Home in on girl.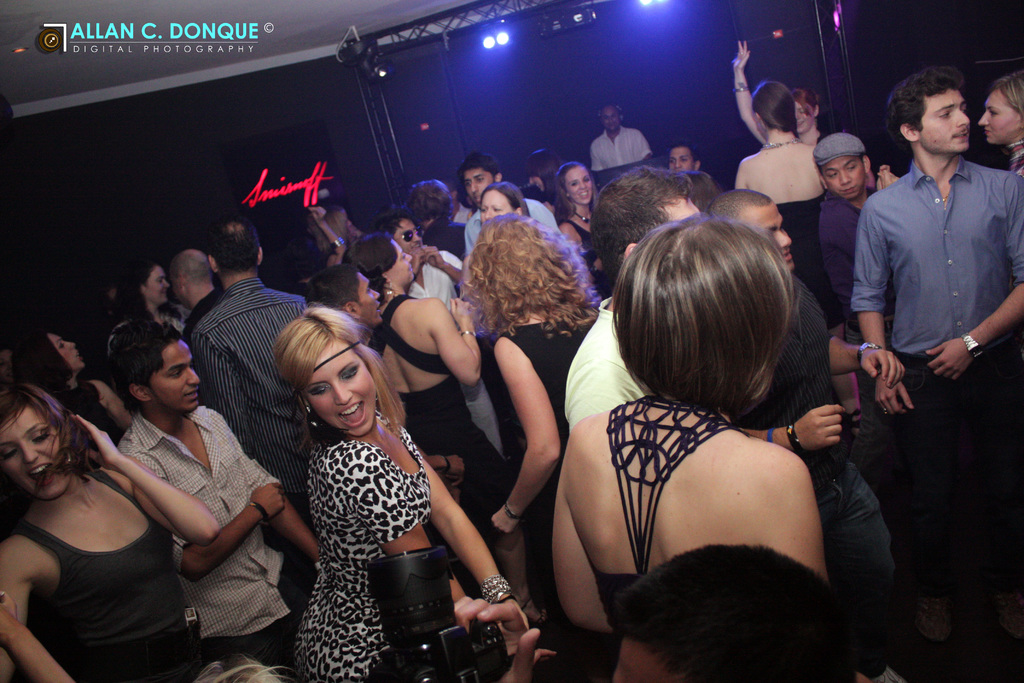
Homed in at BBox(17, 325, 136, 448).
